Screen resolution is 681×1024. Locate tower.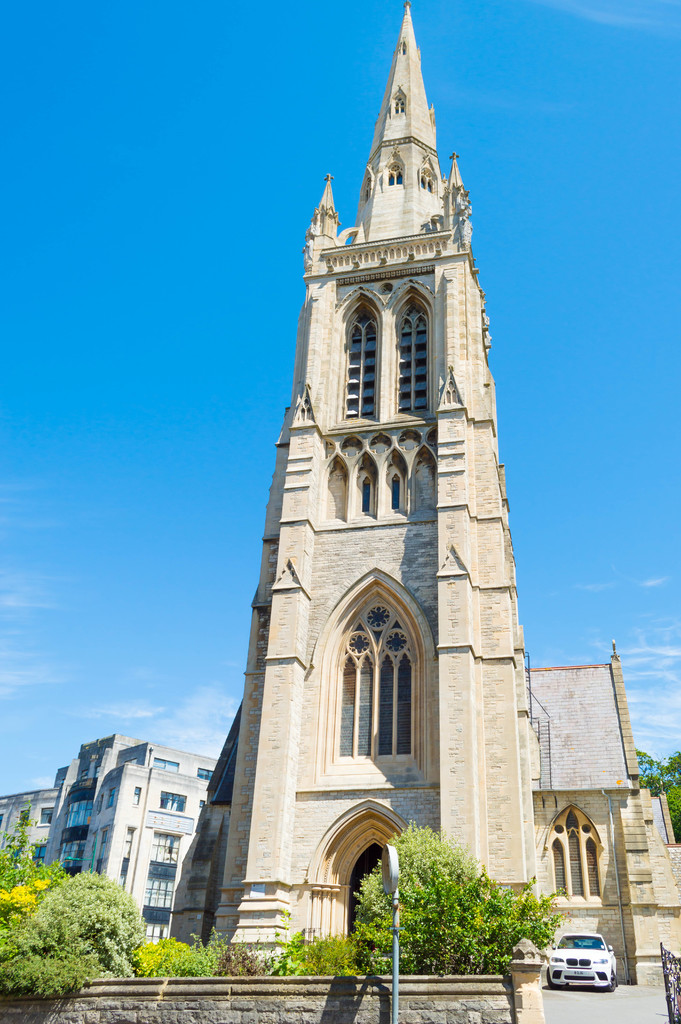
249,3,541,737.
